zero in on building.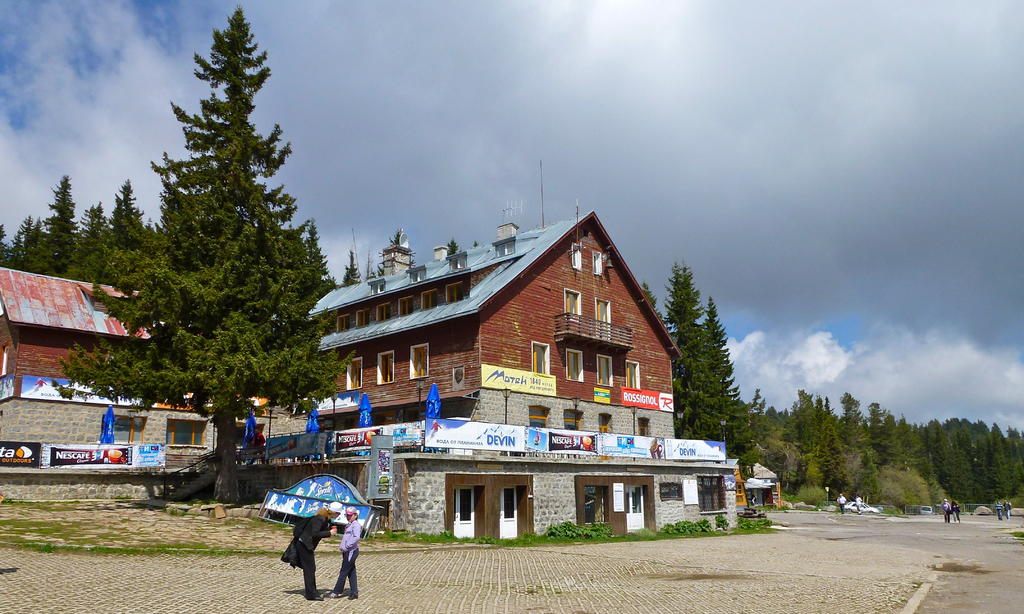
Zeroed in: 257, 417, 735, 537.
